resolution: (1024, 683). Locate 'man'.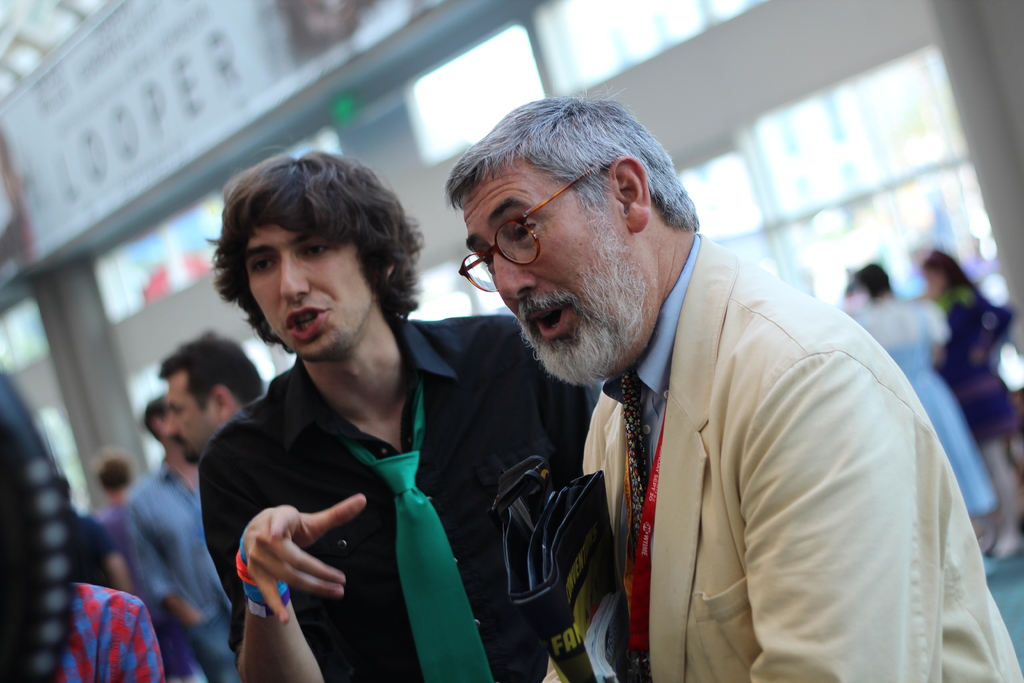
l=153, t=325, r=267, b=461.
